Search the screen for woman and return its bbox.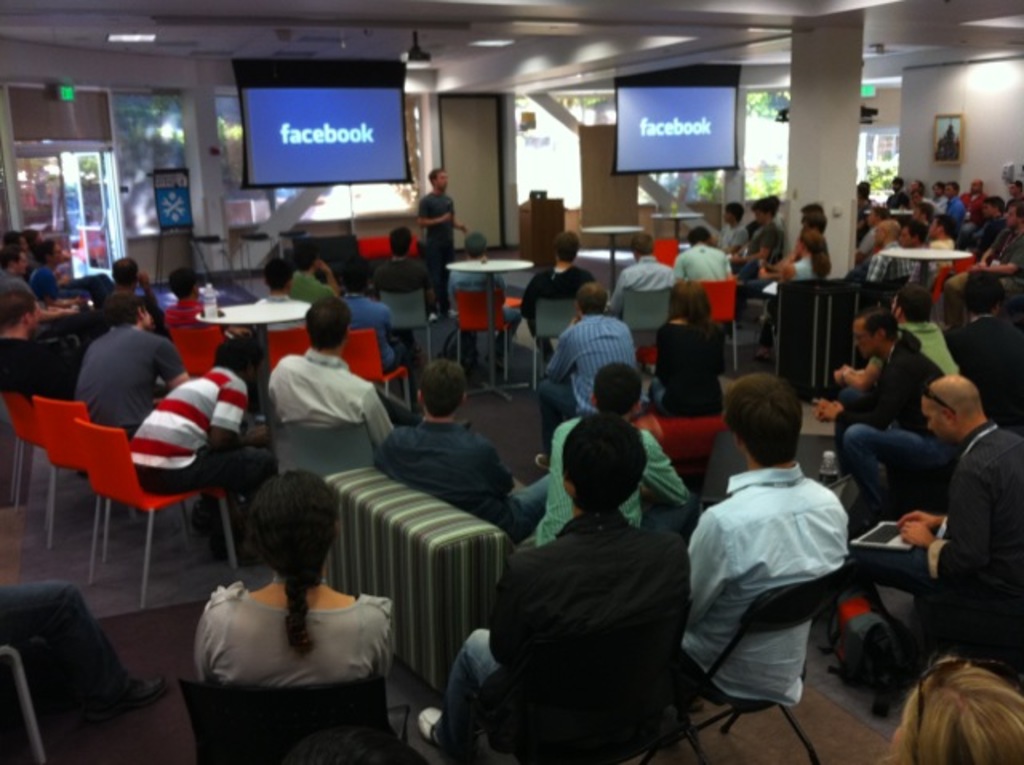
Found: [x1=752, y1=234, x2=830, y2=358].
